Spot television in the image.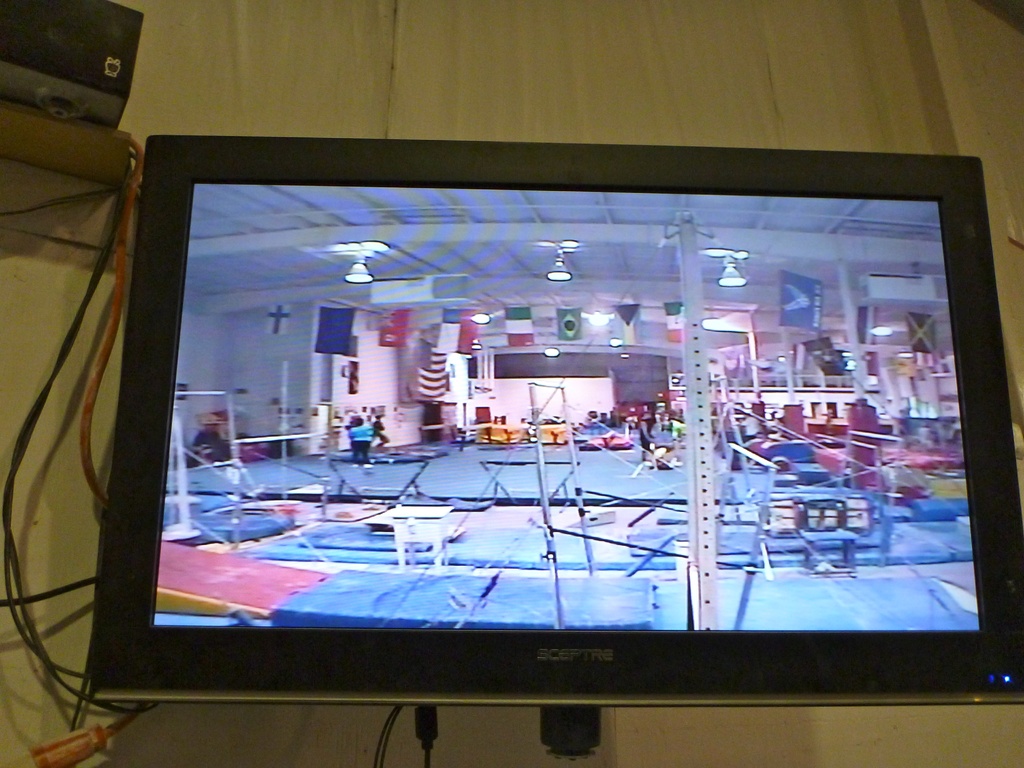
television found at box=[85, 137, 1023, 703].
